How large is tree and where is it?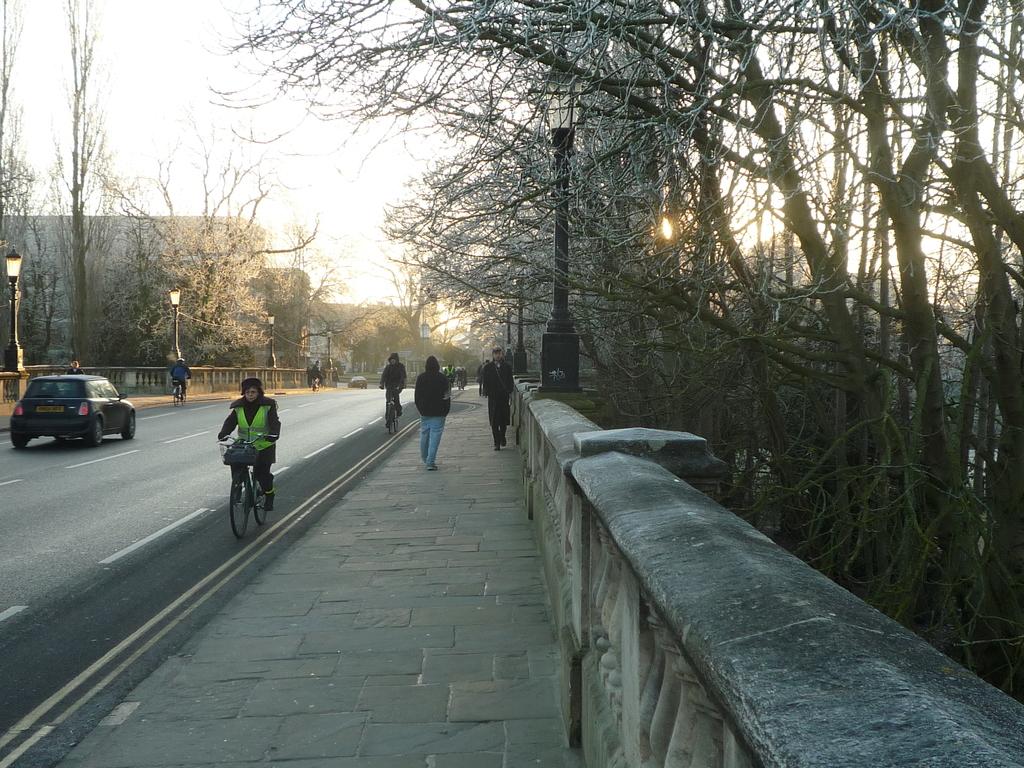
Bounding box: 111 95 321 363.
